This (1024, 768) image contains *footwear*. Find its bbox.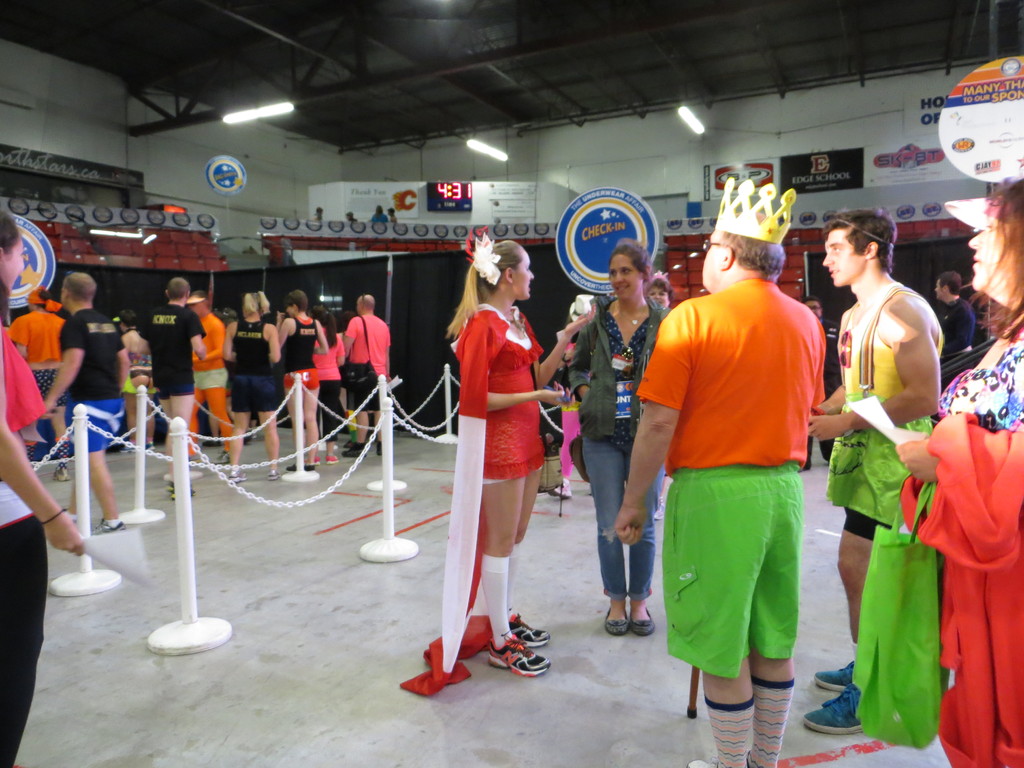
bbox=(54, 467, 67, 483).
